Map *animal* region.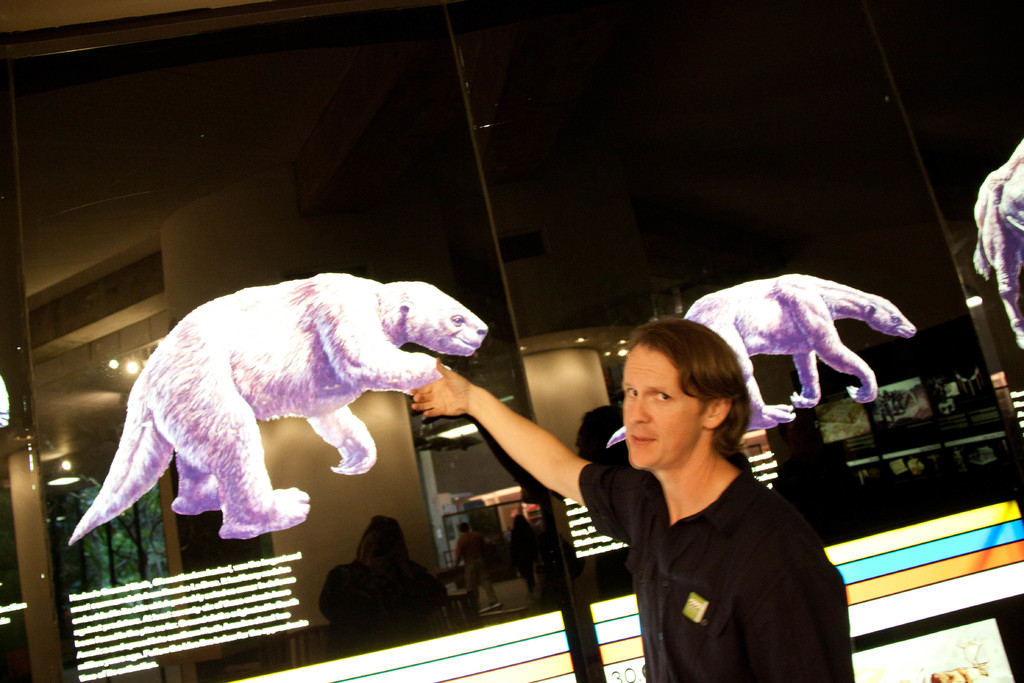
Mapped to locate(611, 273, 920, 447).
